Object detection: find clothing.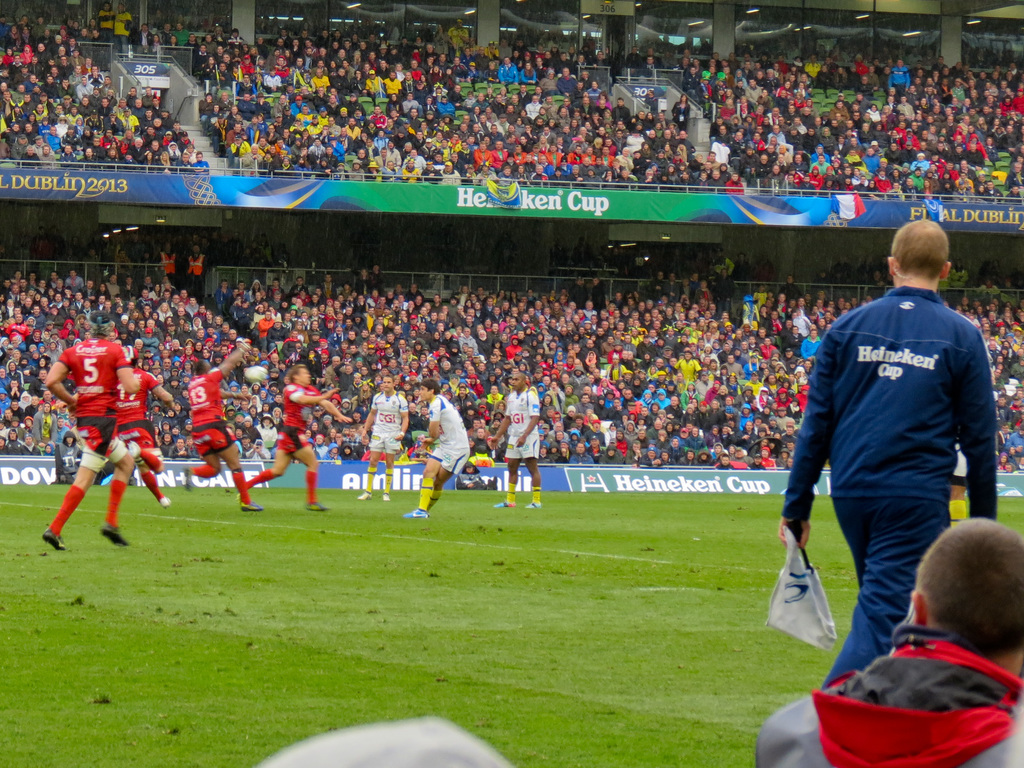
[left=424, top=395, right=479, bottom=471].
